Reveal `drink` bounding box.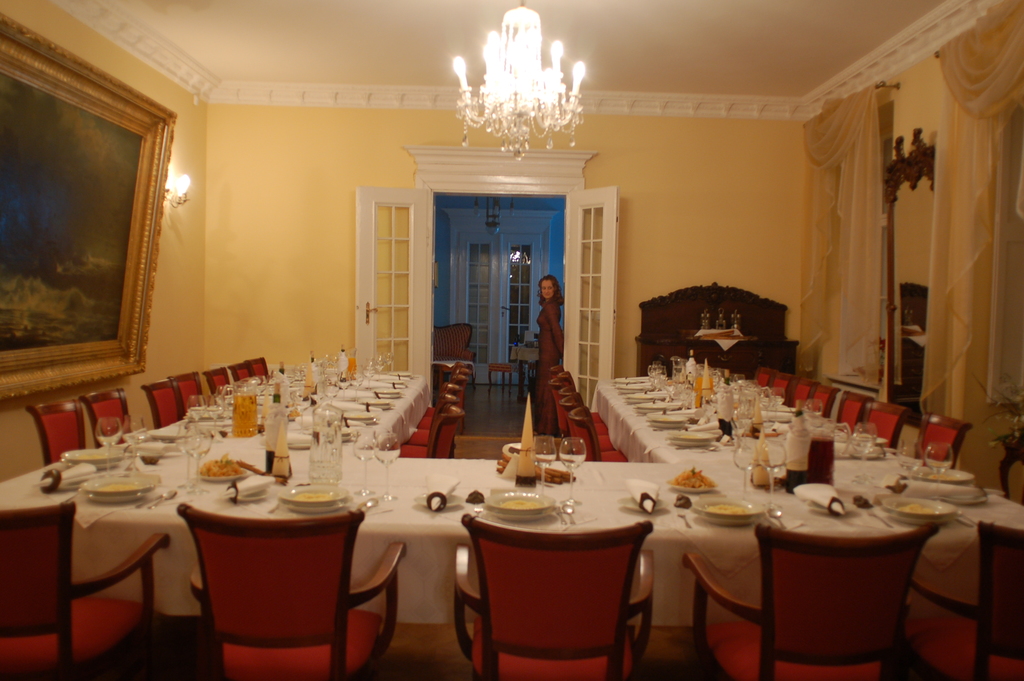
Revealed: <bbox>267, 389, 286, 473</bbox>.
